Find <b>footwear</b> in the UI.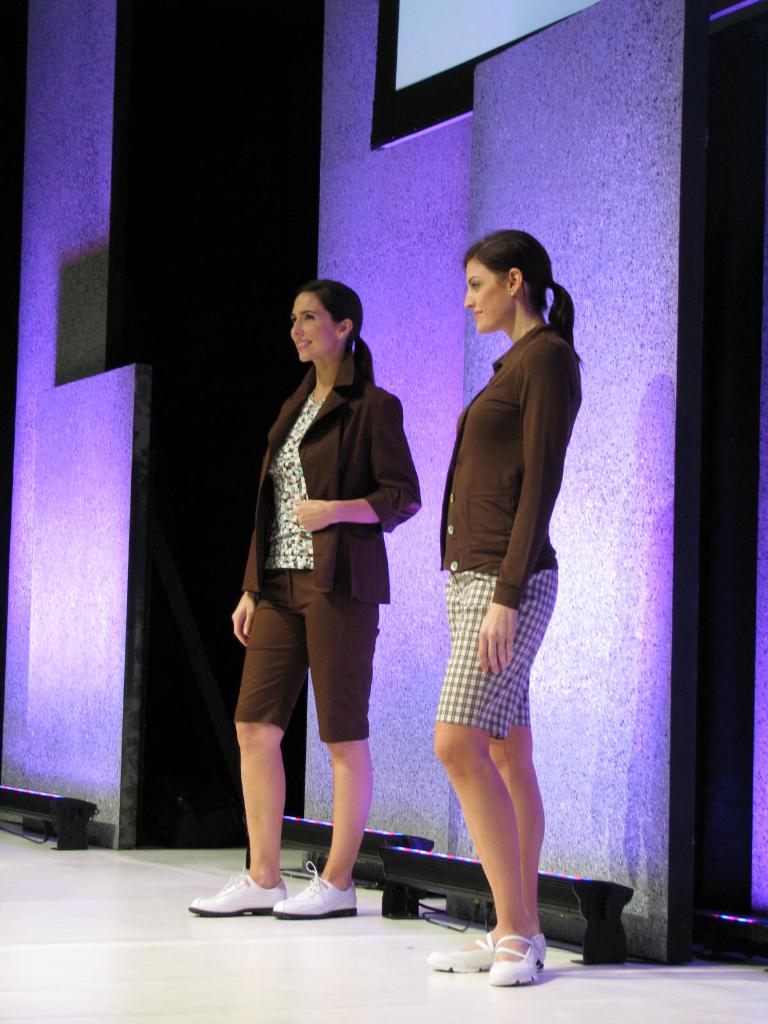
UI element at (x1=429, y1=927, x2=551, y2=973).
